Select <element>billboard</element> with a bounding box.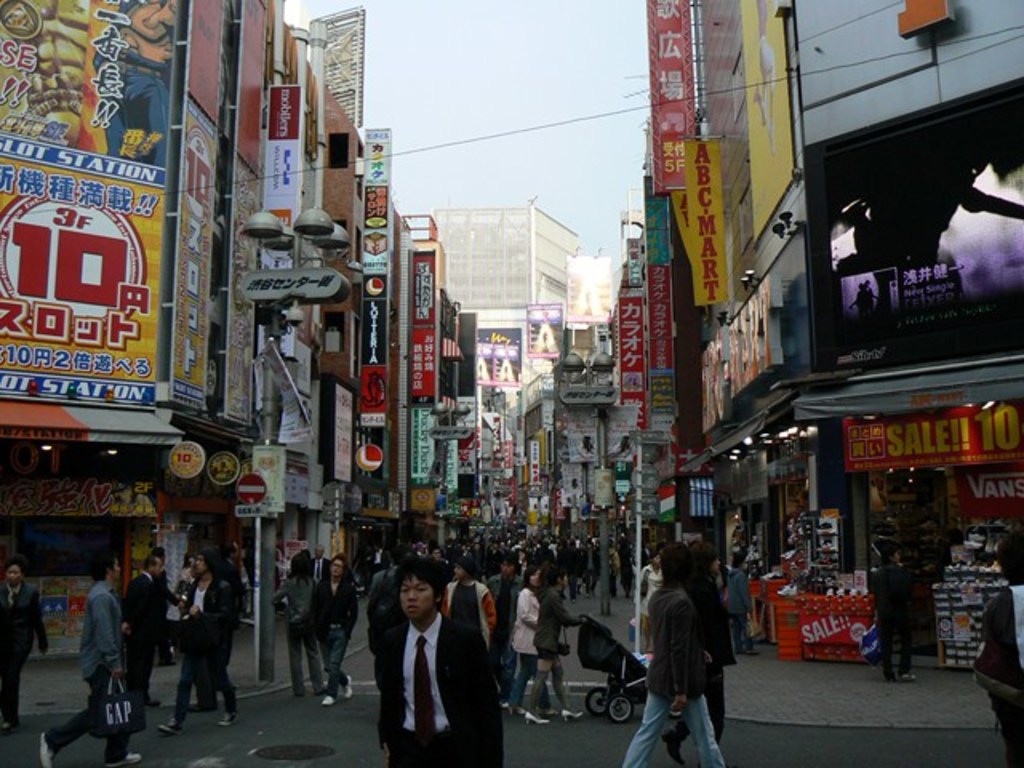
16 150 170 451.
